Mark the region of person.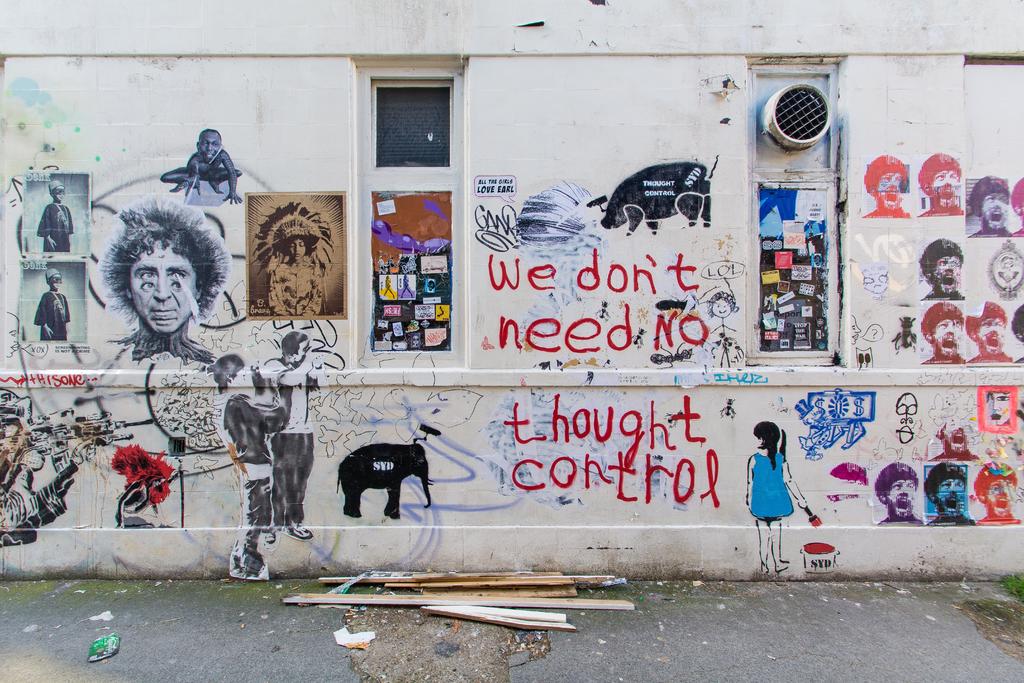
Region: <bbox>965, 297, 1012, 355</bbox>.
